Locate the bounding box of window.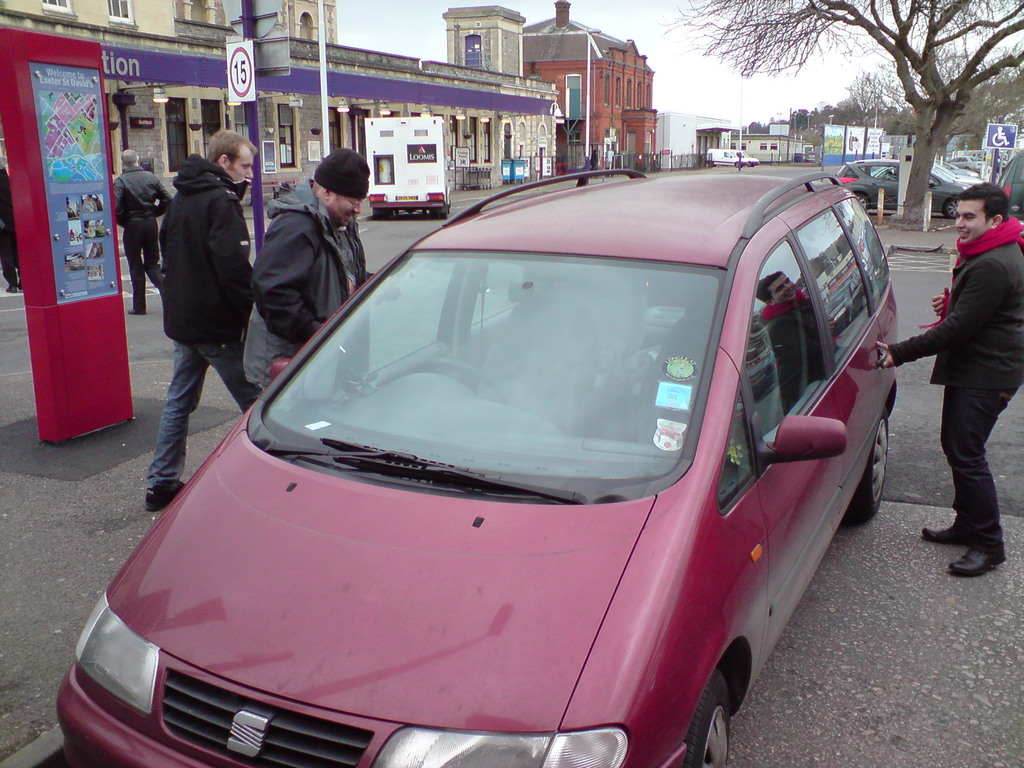
Bounding box: (280,103,298,169).
